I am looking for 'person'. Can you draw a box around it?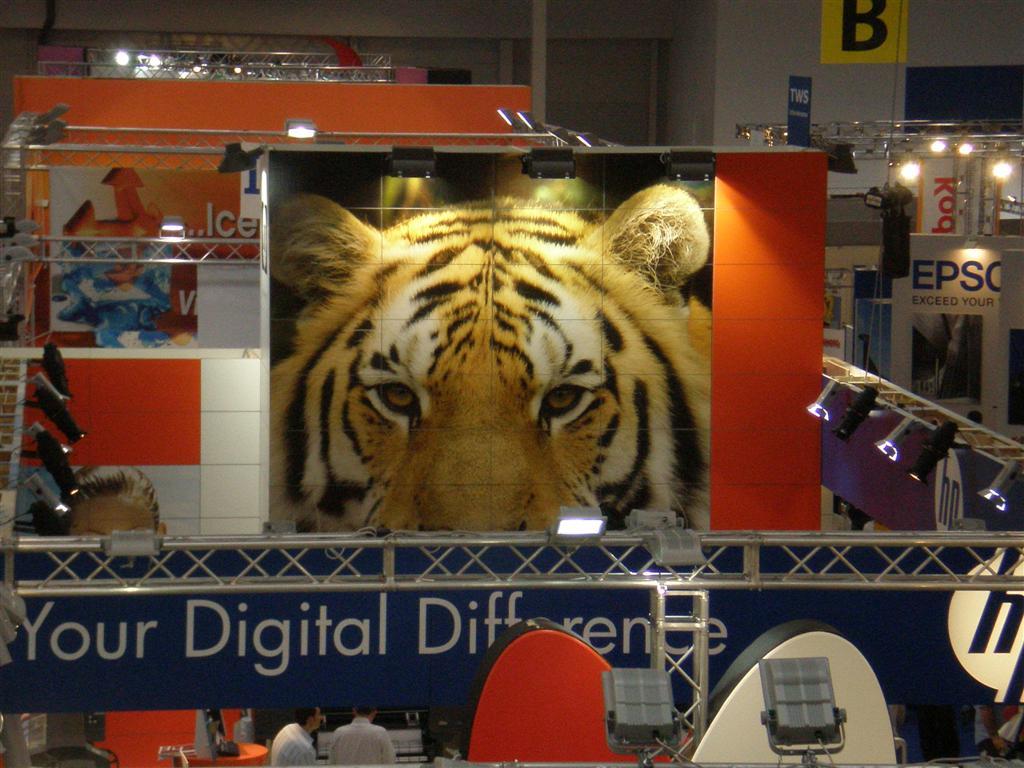
Sure, the bounding box is 265:698:320:767.
